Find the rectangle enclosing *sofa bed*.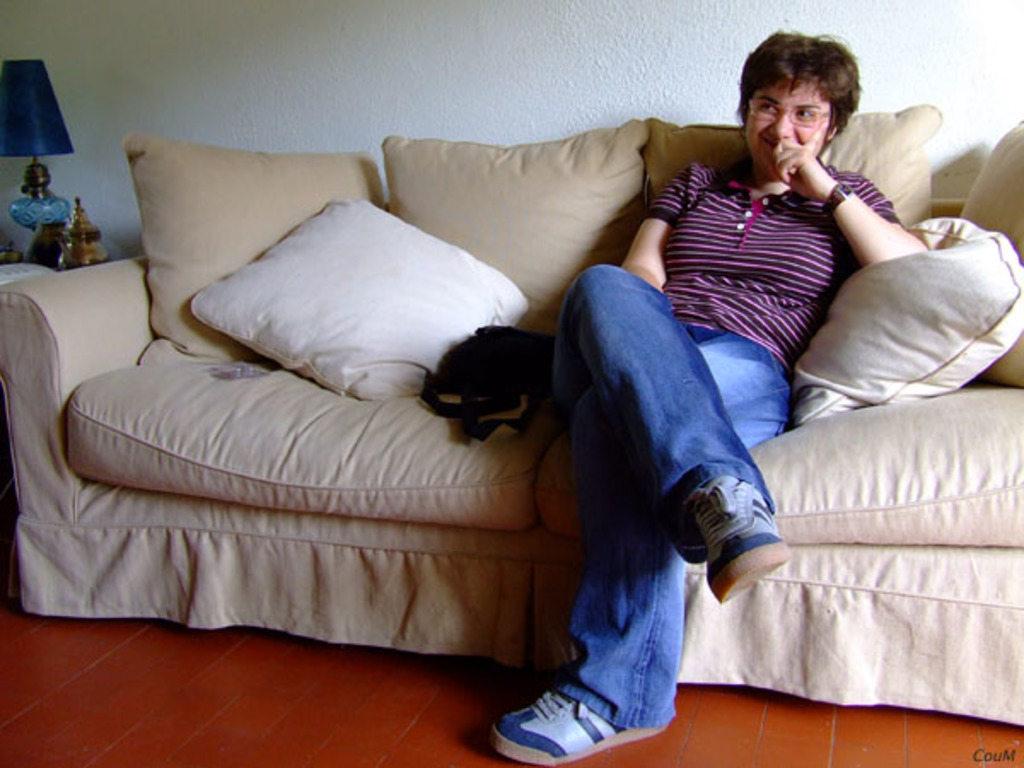
rect(0, 109, 1022, 727).
